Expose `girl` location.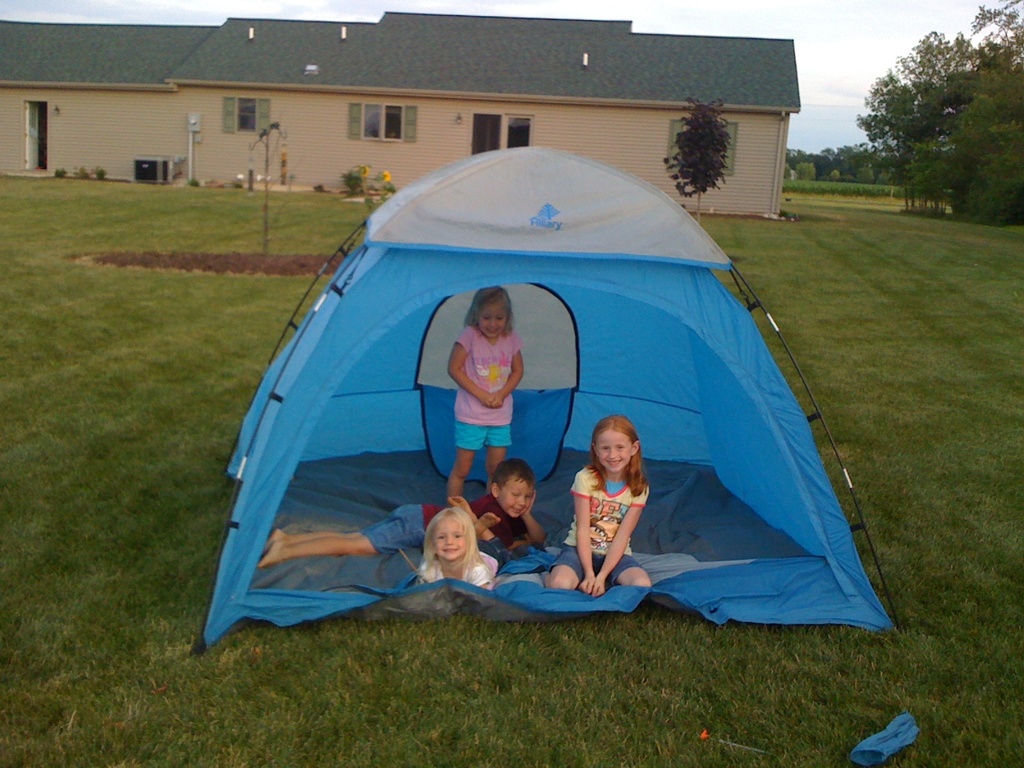
Exposed at (419, 497, 509, 581).
